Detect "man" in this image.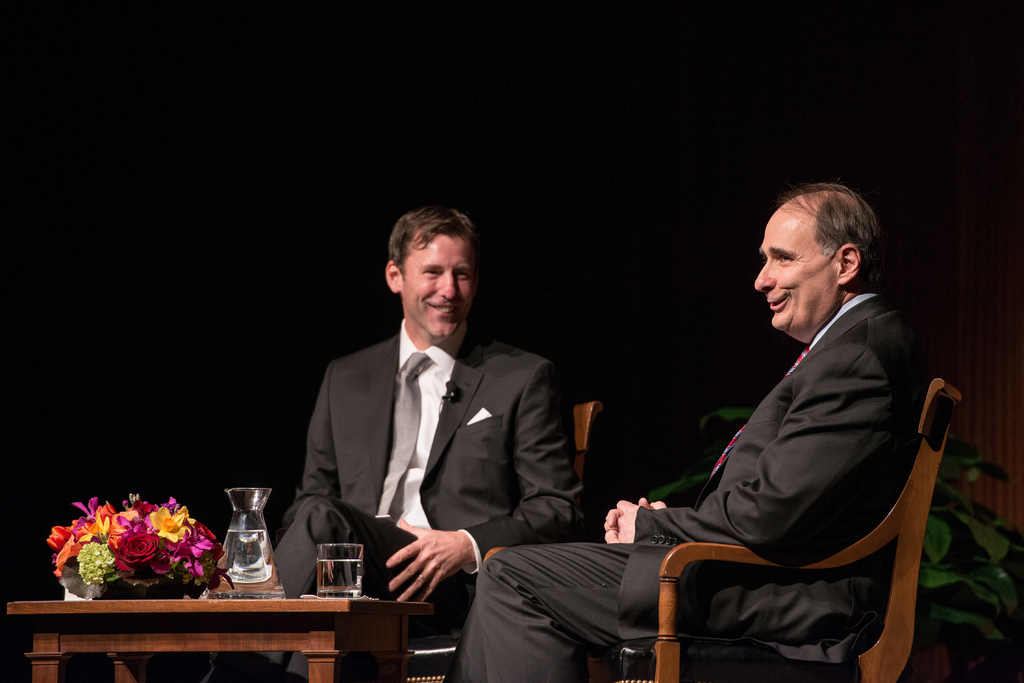
Detection: bbox(452, 180, 930, 682).
